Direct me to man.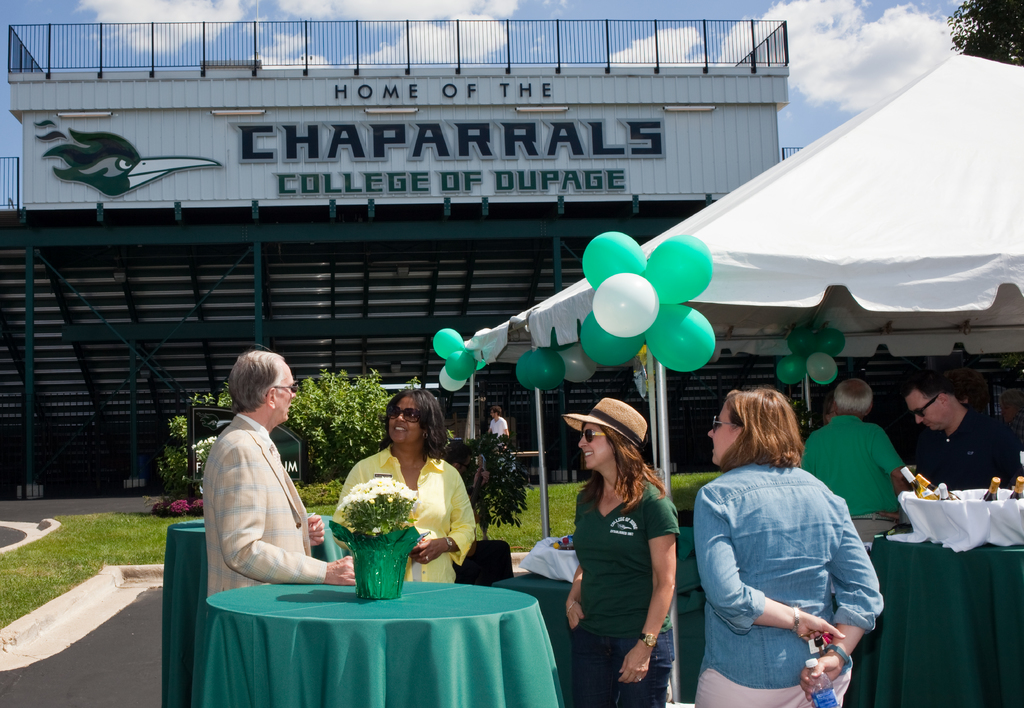
Direction: BBox(485, 404, 512, 485).
